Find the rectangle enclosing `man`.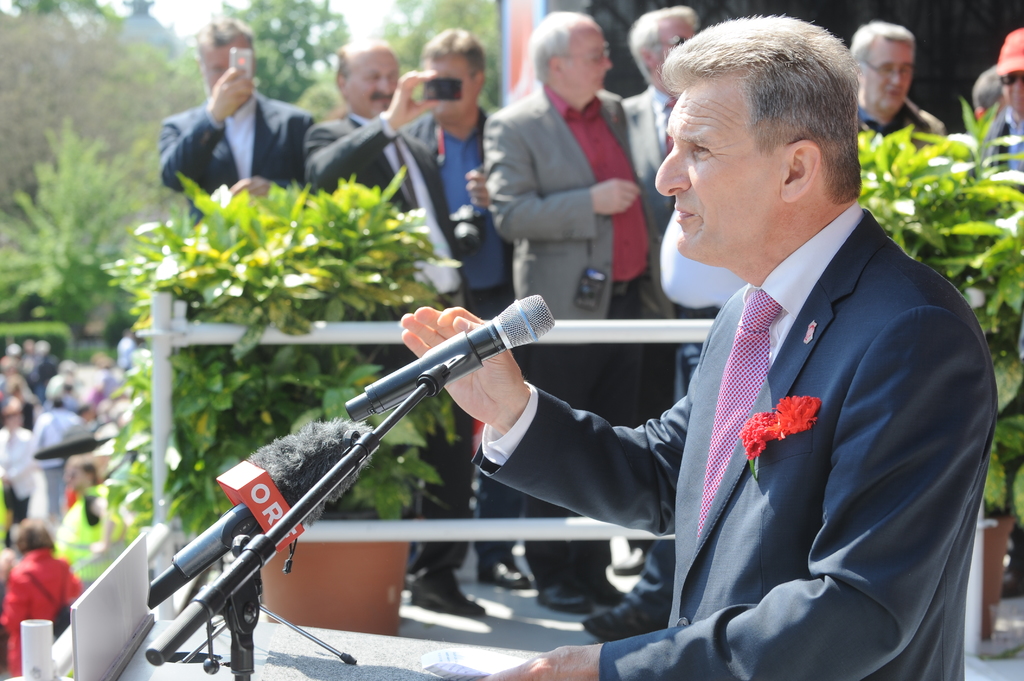
[395, 15, 998, 680].
